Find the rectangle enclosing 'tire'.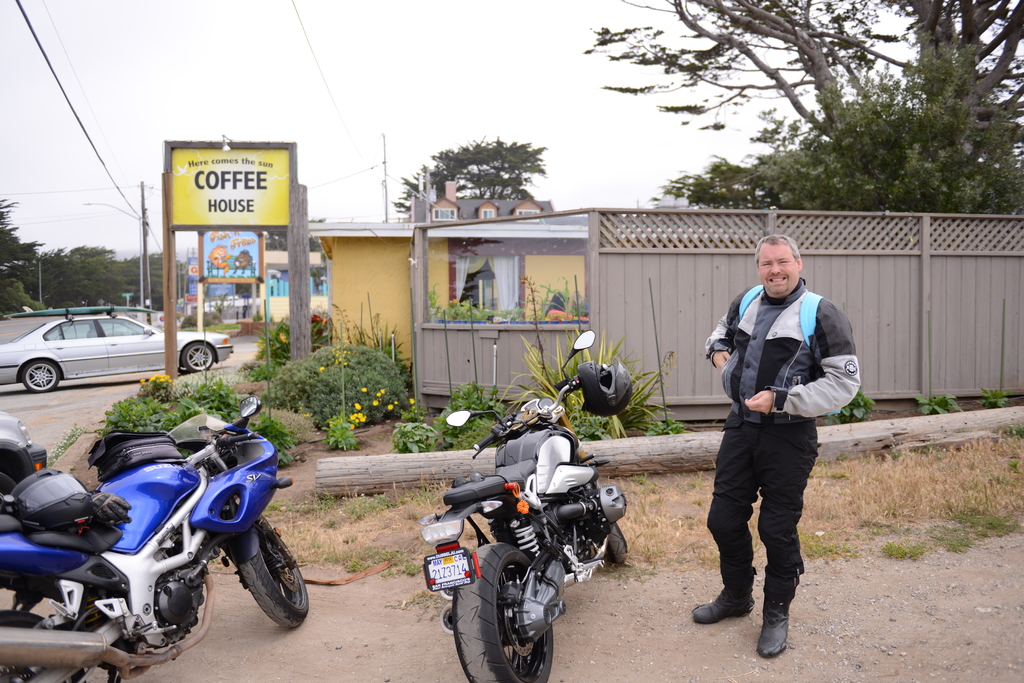
bbox=[449, 542, 552, 682].
